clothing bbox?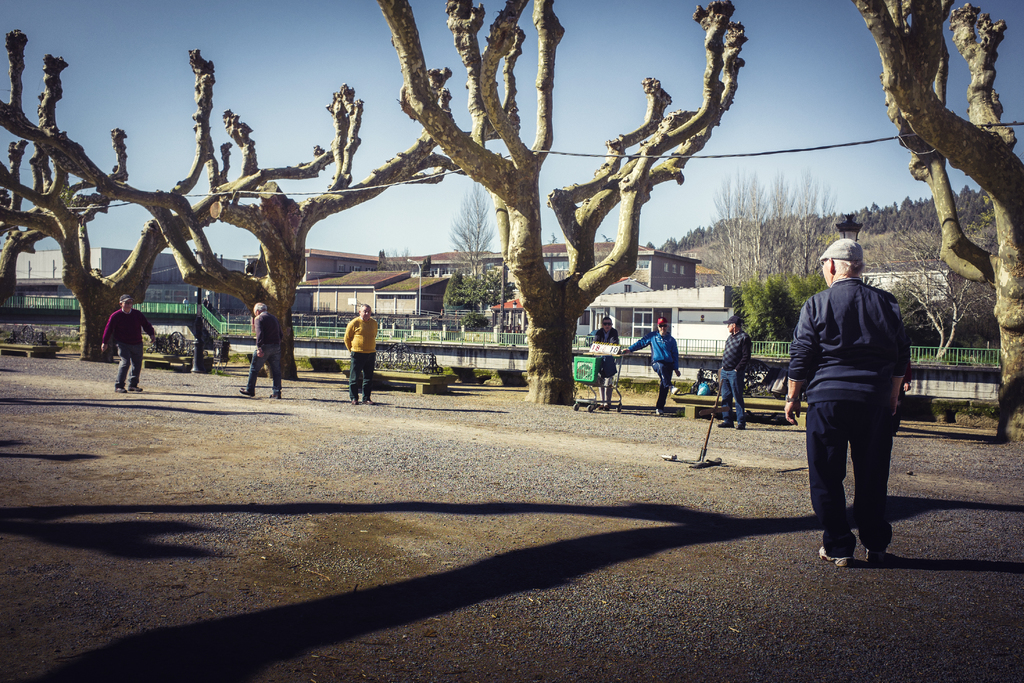
left=785, top=280, right=913, bottom=558
